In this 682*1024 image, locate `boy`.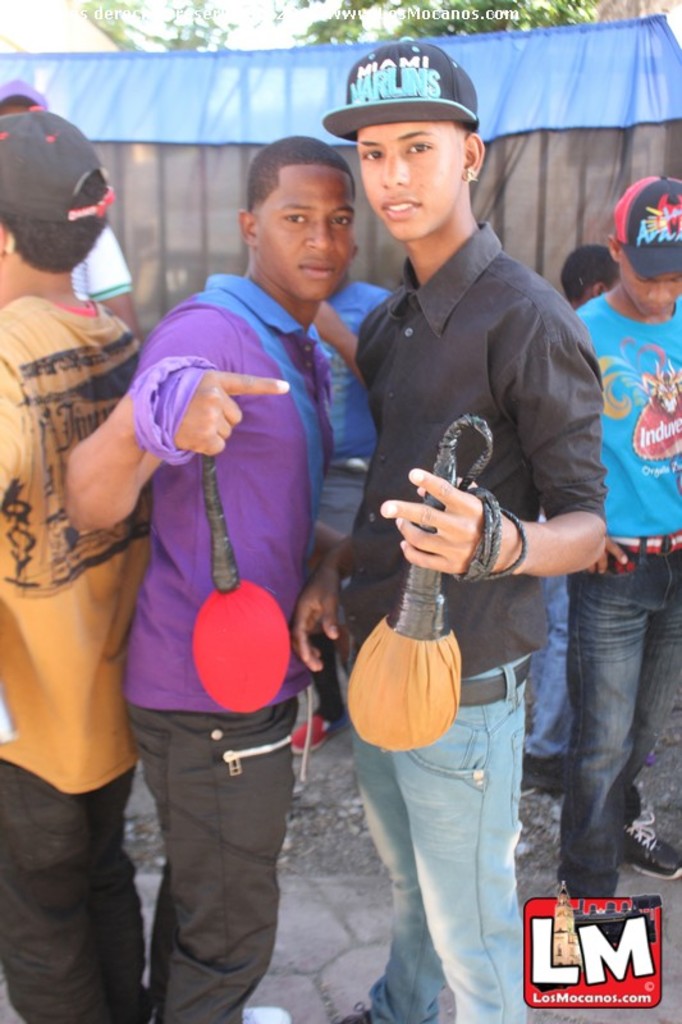
Bounding box: region(292, 47, 612, 1023).
